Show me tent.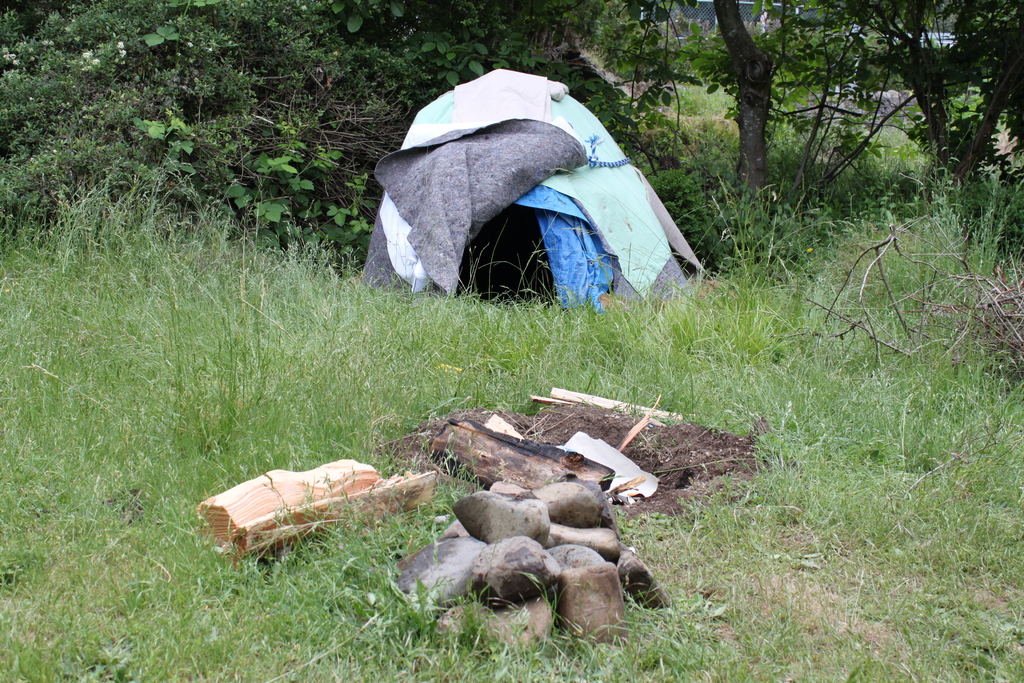
tent is here: <bbox>355, 63, 715, 315</bbox>.
